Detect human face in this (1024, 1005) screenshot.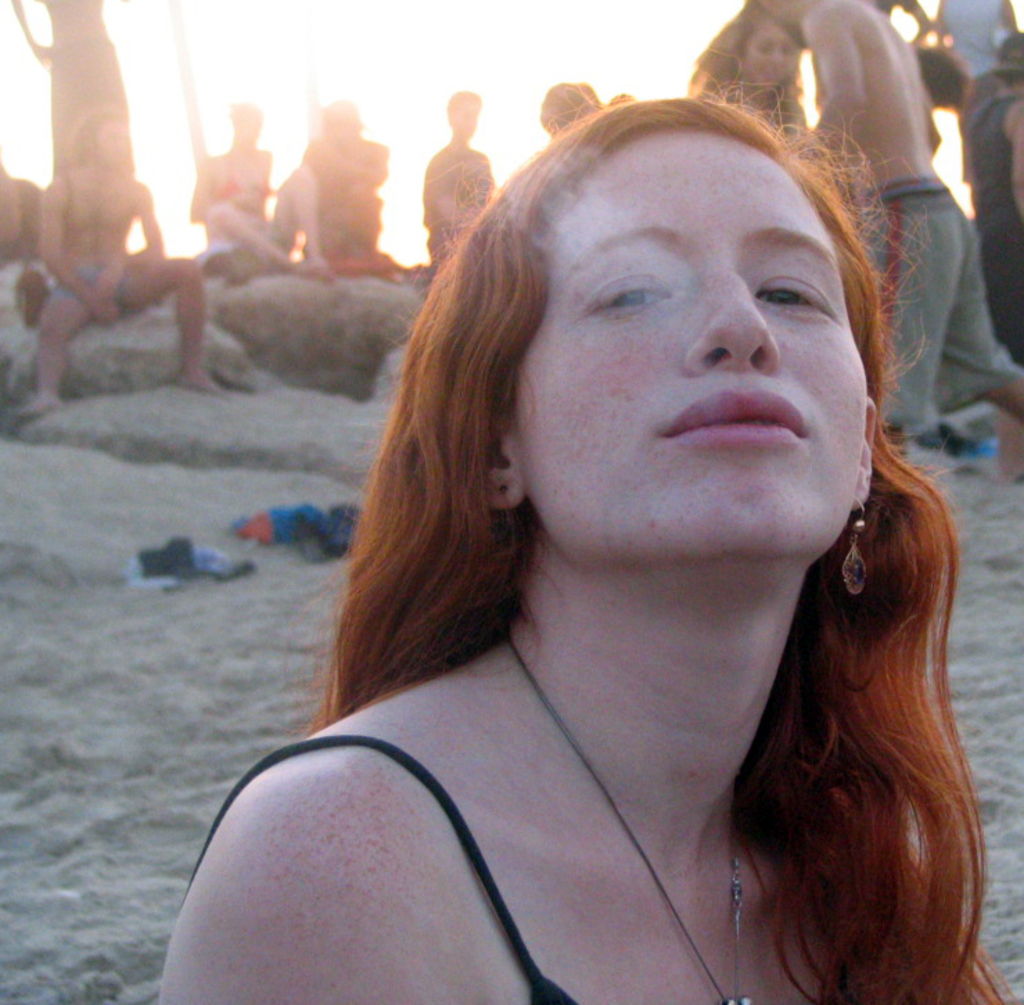
Detection: [x1=517, y1=126, x2=866, y2=571].
